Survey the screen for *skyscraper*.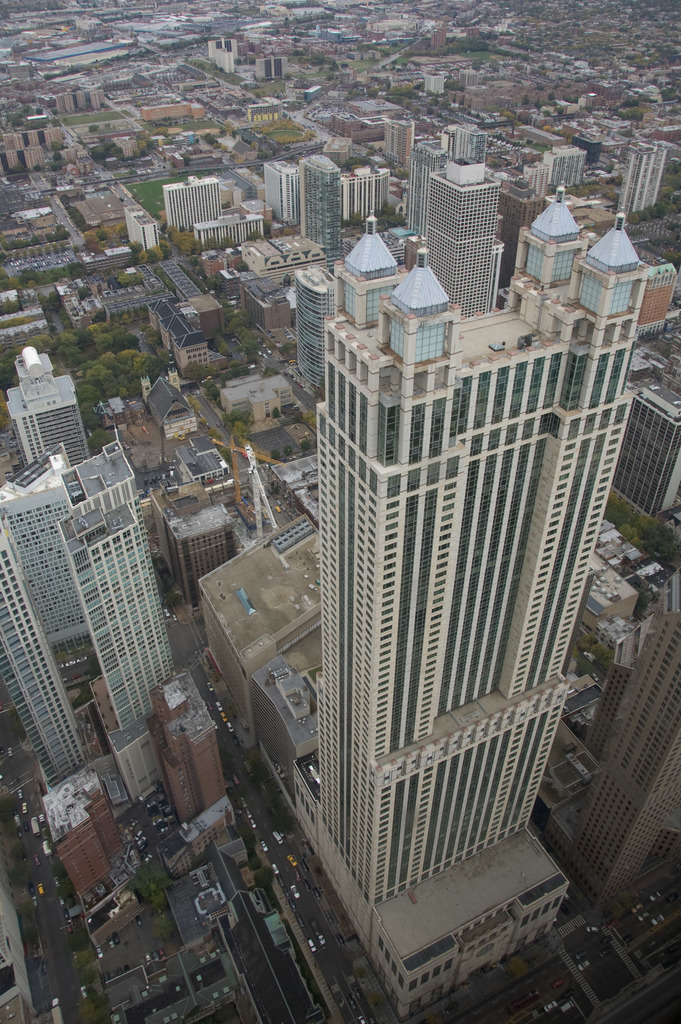
Survey found: [6, 339, 95, 476].
